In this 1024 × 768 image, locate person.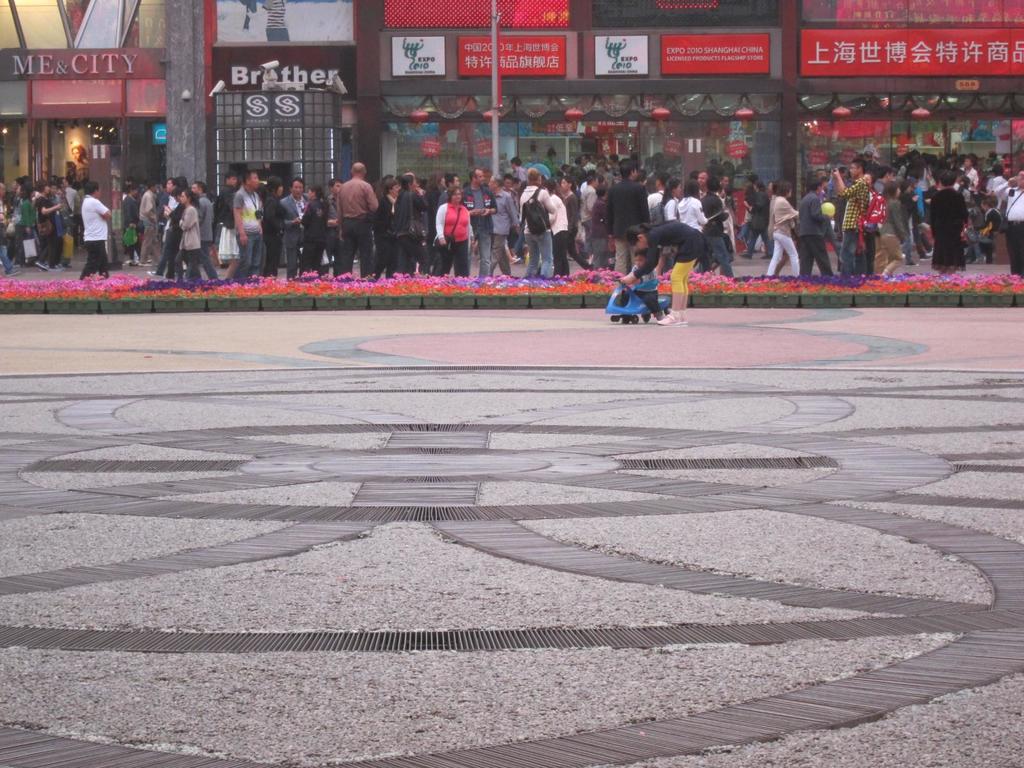
Bounding box: (426, 168, 479, 269).
